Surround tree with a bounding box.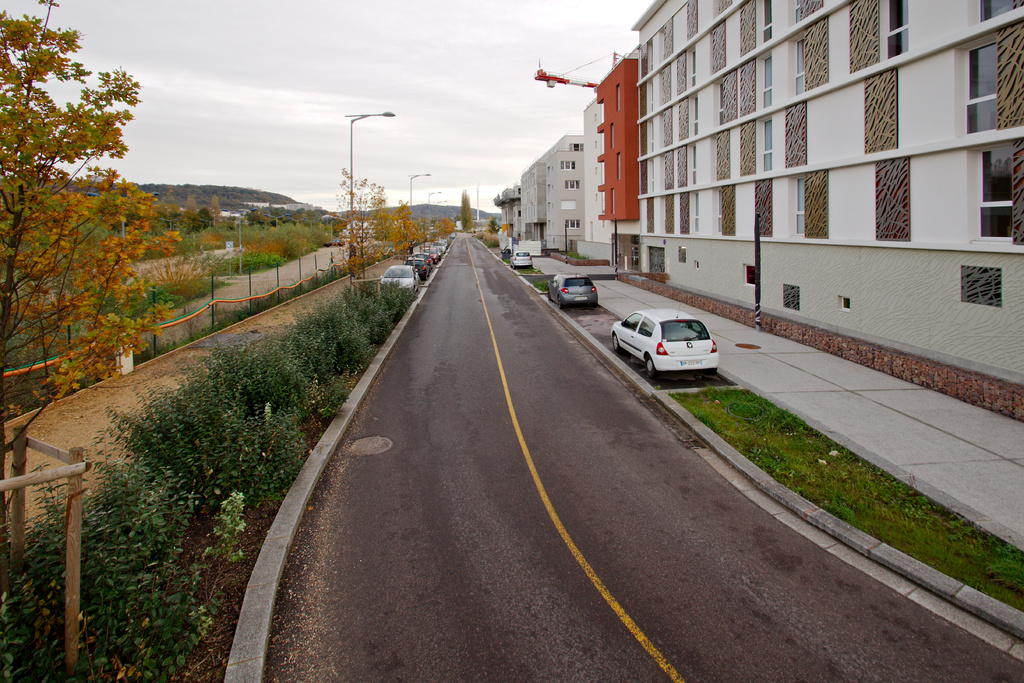
390,202,426,255.
